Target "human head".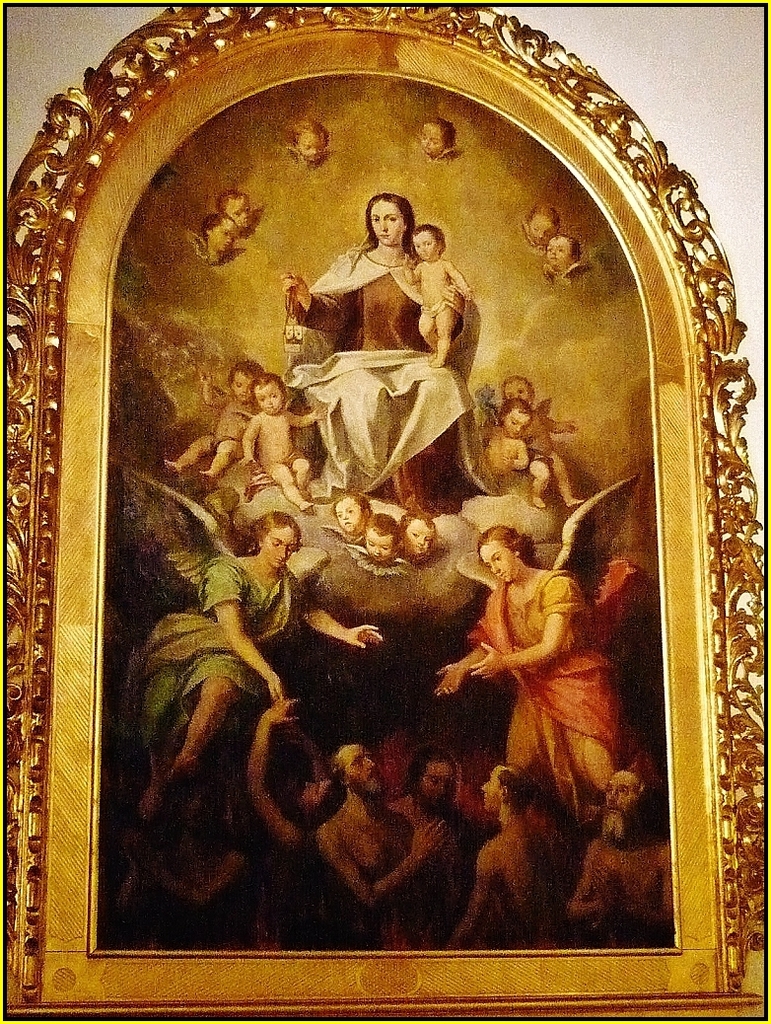
Target region: {"left": 412, "top": 747, "right": 455, "bottom": 811}.
